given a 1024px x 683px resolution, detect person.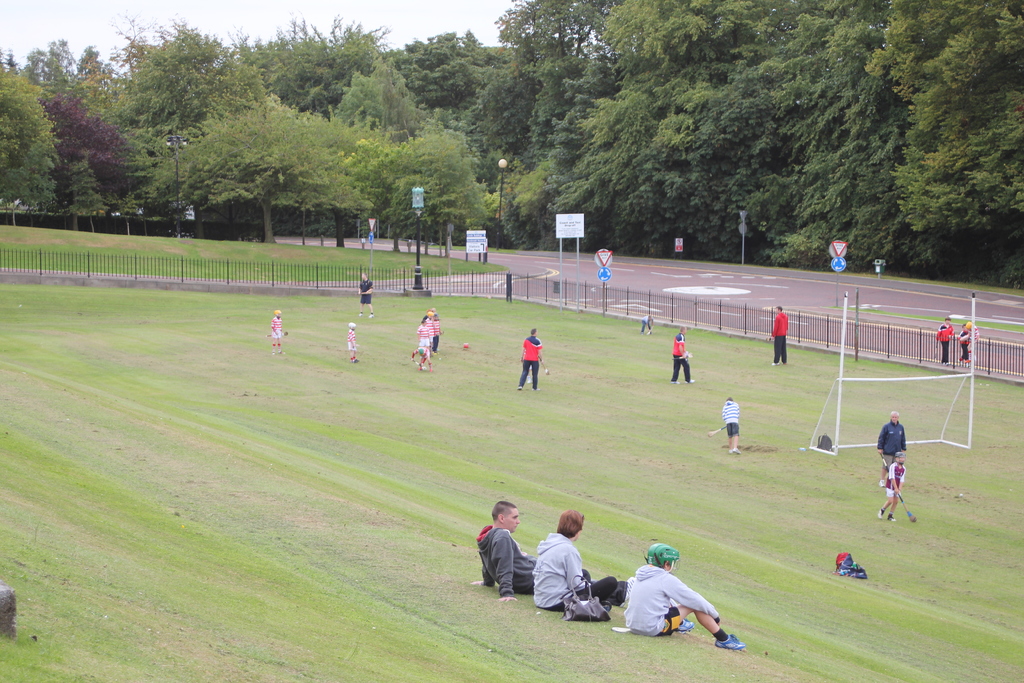
box=[272, 313, 282, 352].
